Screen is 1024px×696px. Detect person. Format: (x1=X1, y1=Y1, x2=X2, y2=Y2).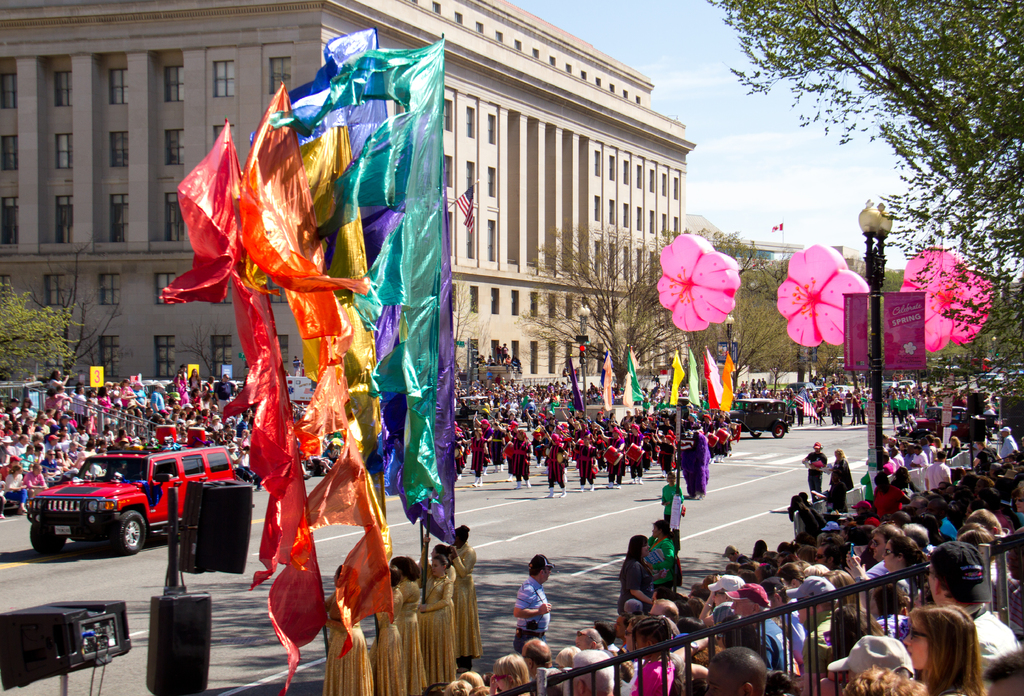
(x1=848, y1=386, x2=852, y2=414).
